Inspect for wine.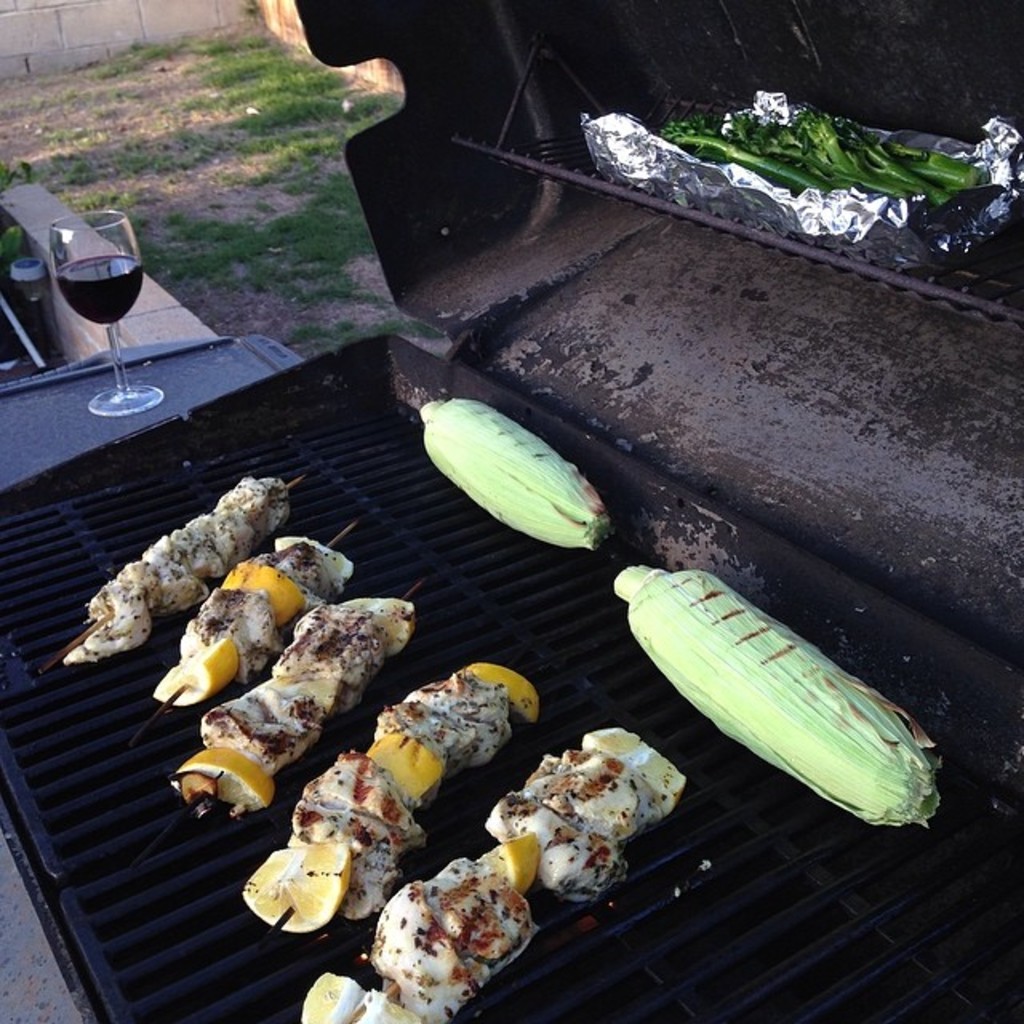
Inspection: BBox(58, 254, 142, 331).
